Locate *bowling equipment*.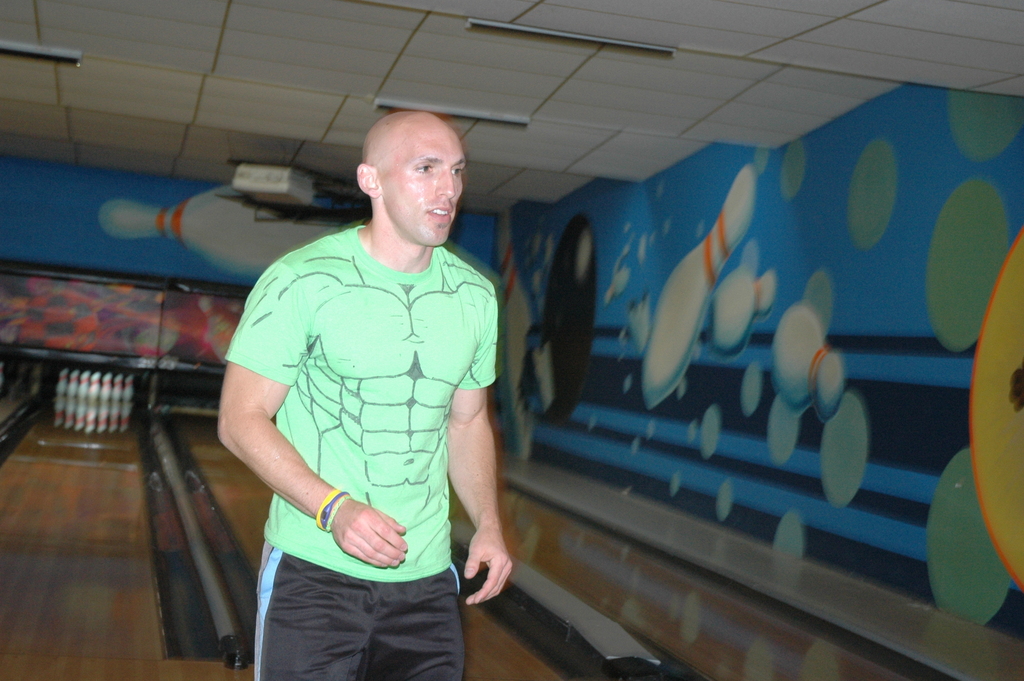
Bounding box: 643,155,760,411.
